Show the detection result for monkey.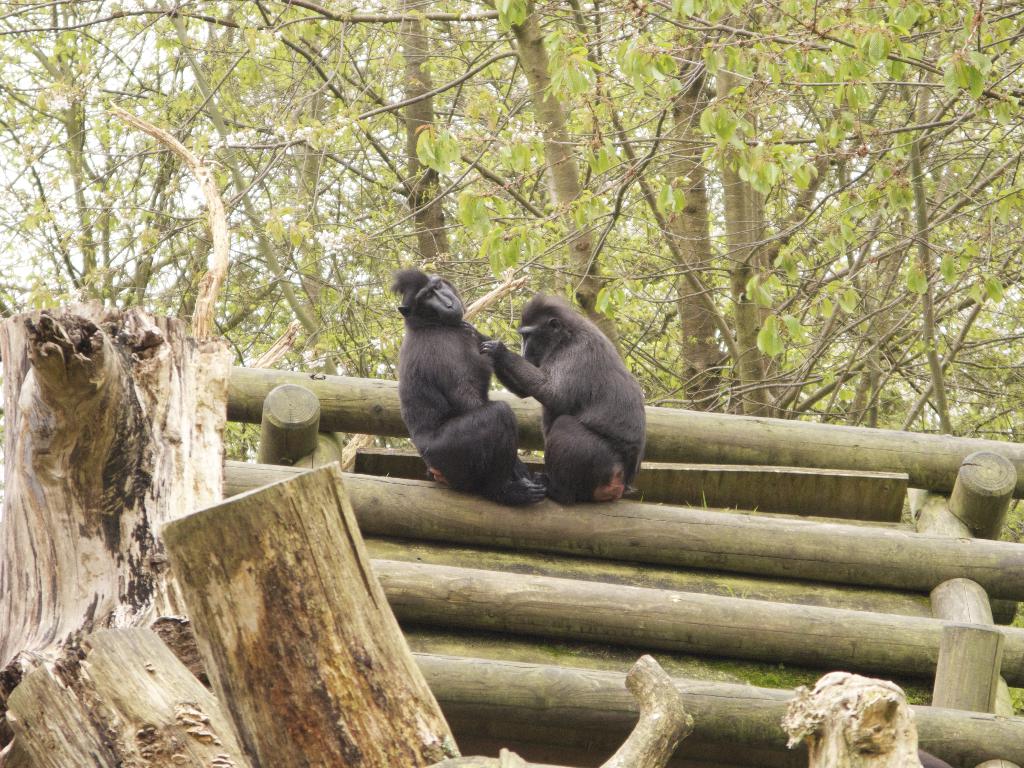
pyautogui.locateOnScreen(400, 267, 548, 502).
